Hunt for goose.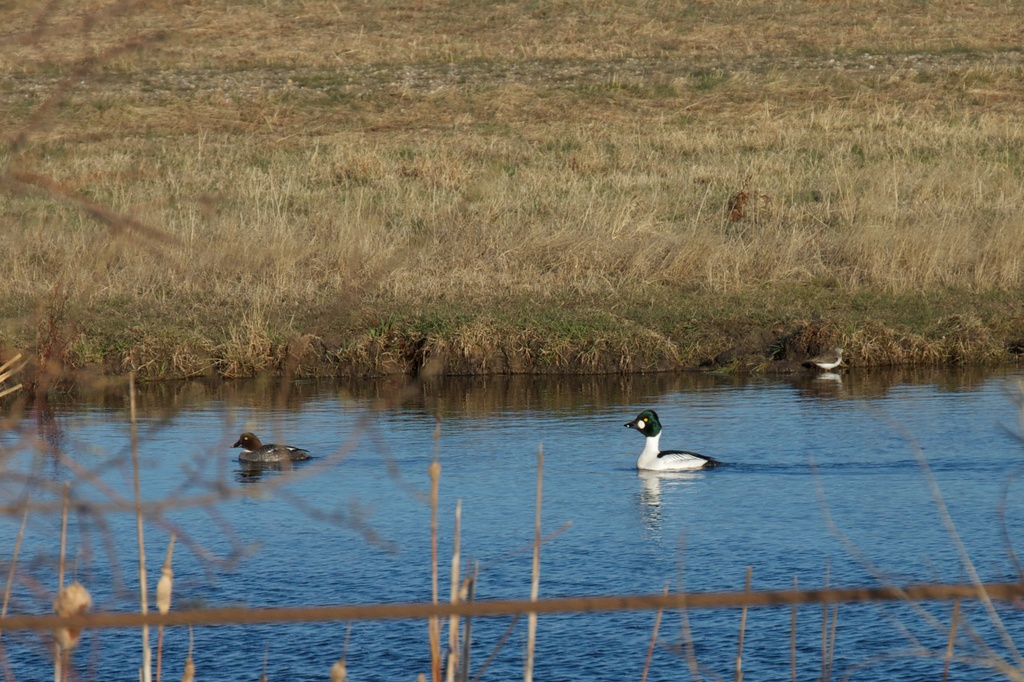
Hunted down at [813,344,846,376].
